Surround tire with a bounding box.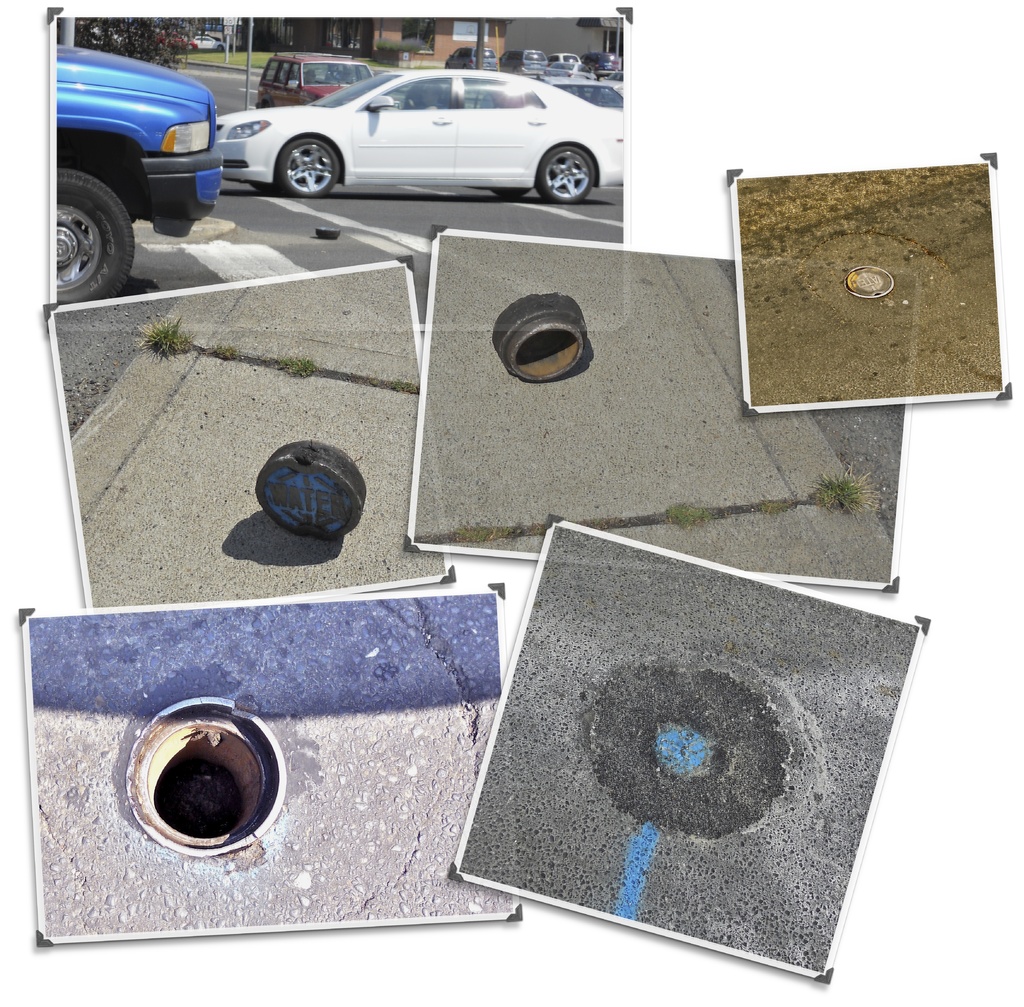
[x1=40, y1=139, x2=128, y2=288].
